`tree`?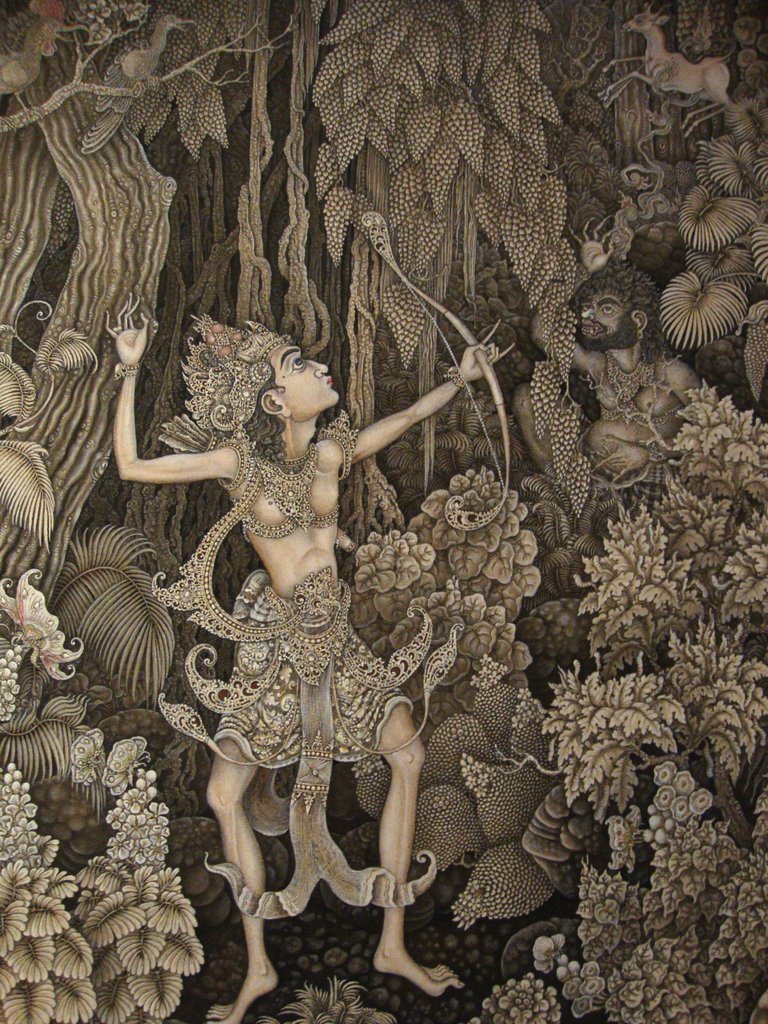
(left=0, top=0, right=582, bottom=608)
